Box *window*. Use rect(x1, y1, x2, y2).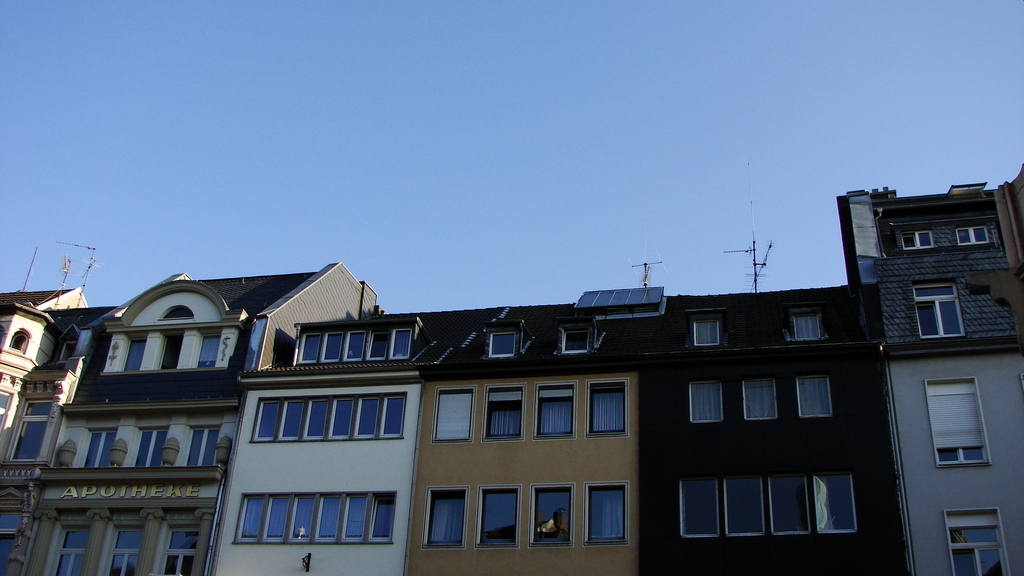
rect(12, 399, 56, 469).
